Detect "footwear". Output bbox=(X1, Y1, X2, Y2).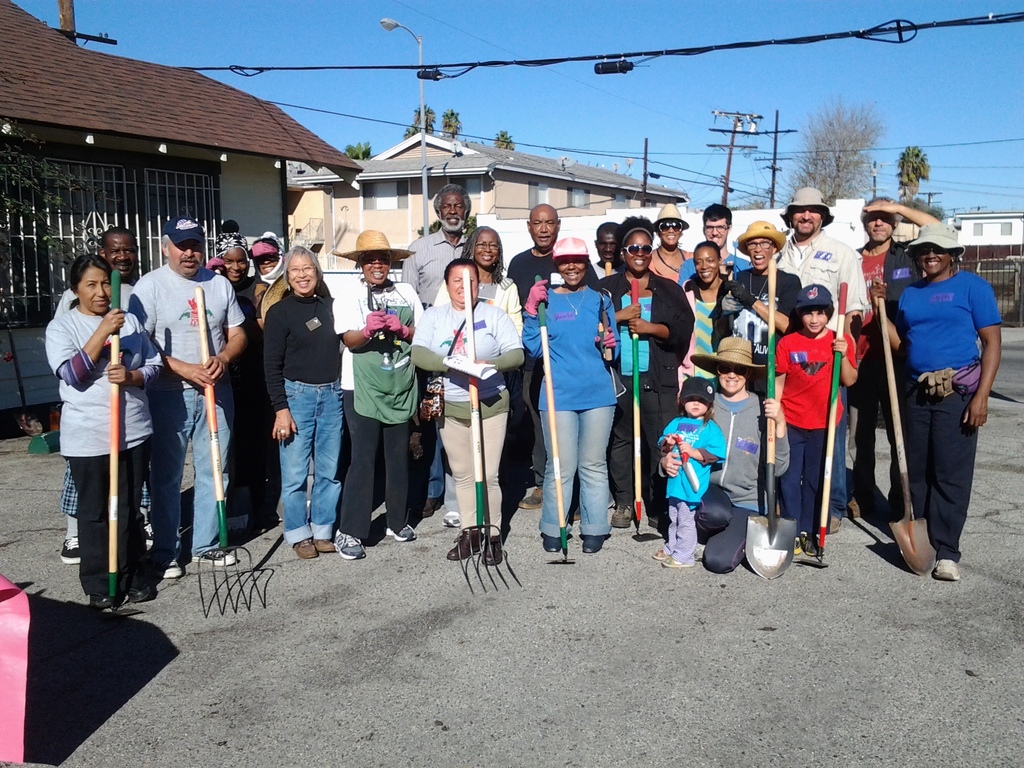
bbox=(541, 532, 572, 554).
